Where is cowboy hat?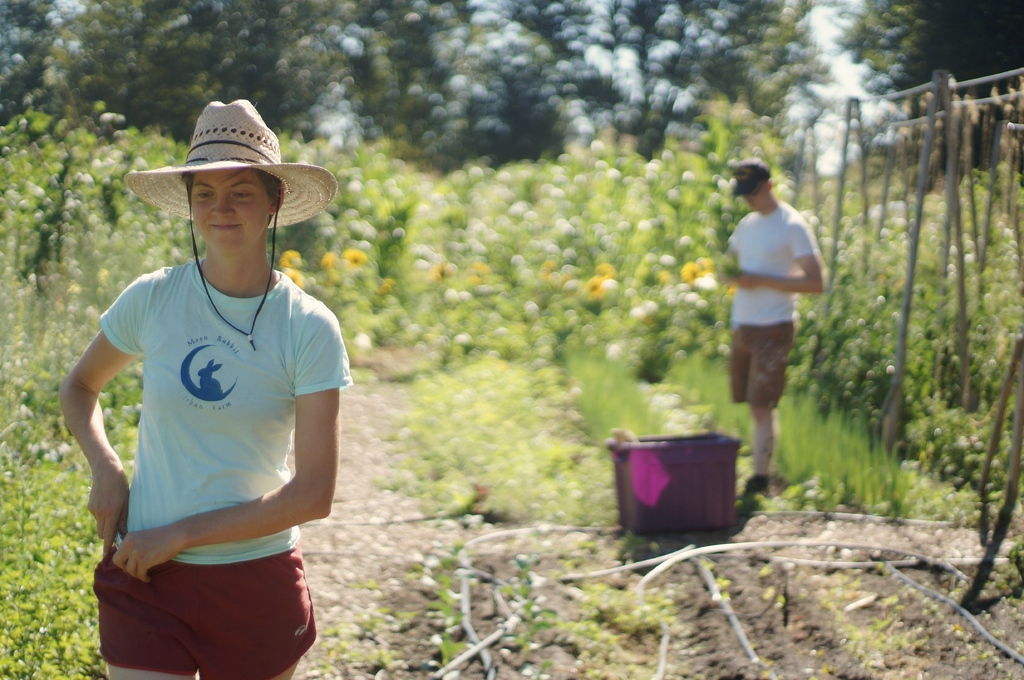
[left=136, top=95, right=326, bottom=344].
